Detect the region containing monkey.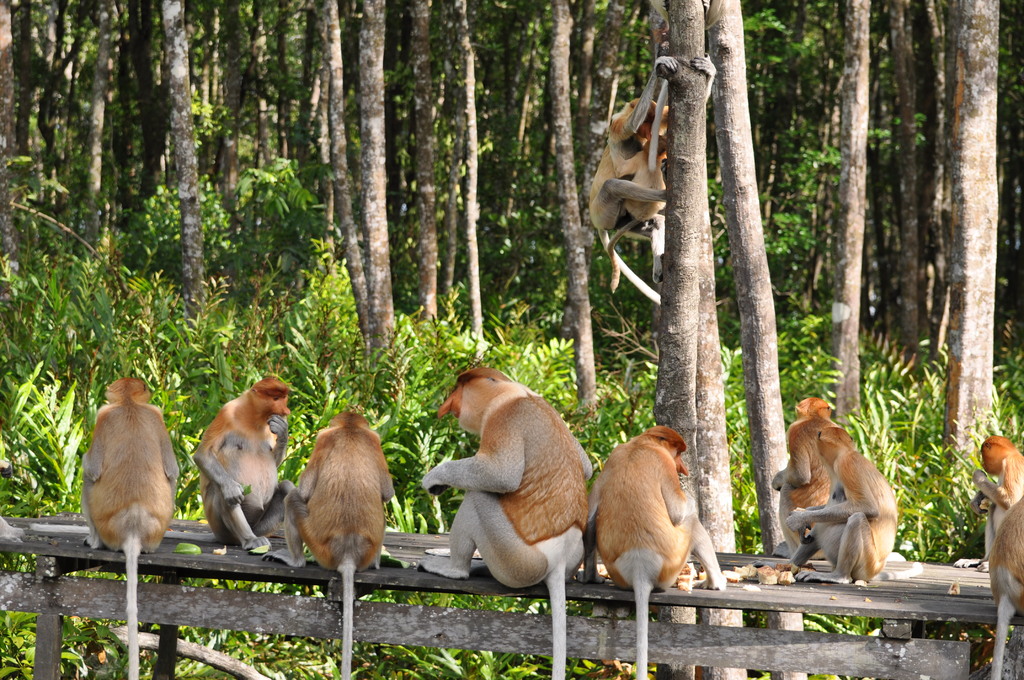
(left=581, top=419, right=745, bottom=679).
